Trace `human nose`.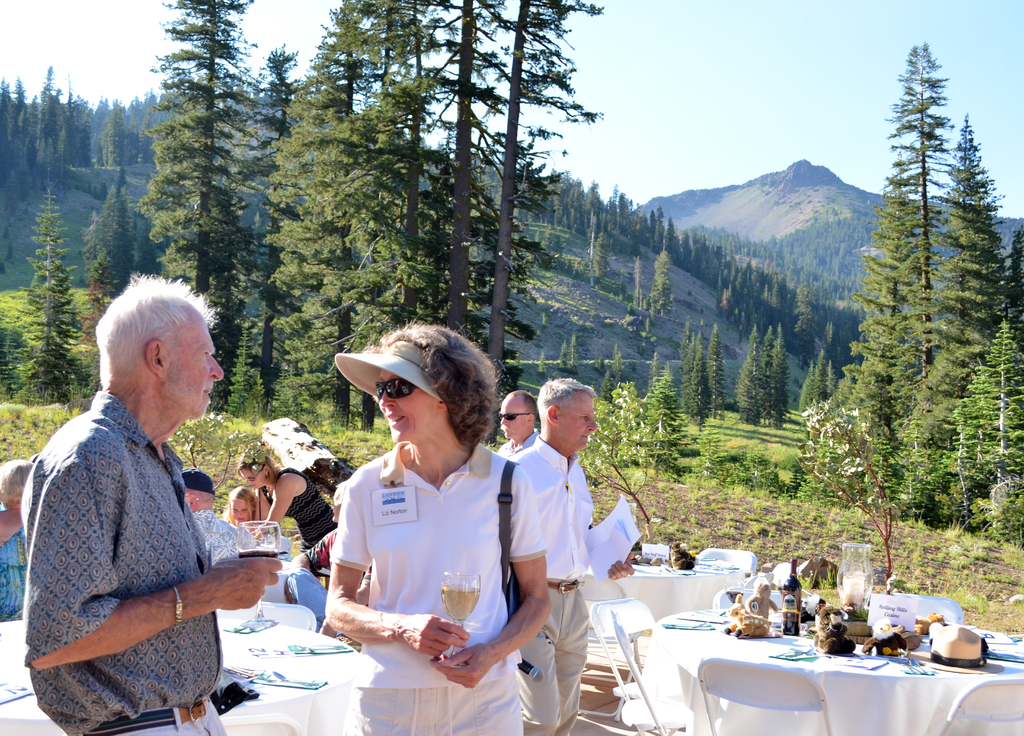
Traced to [211, 354, 222, 382].
